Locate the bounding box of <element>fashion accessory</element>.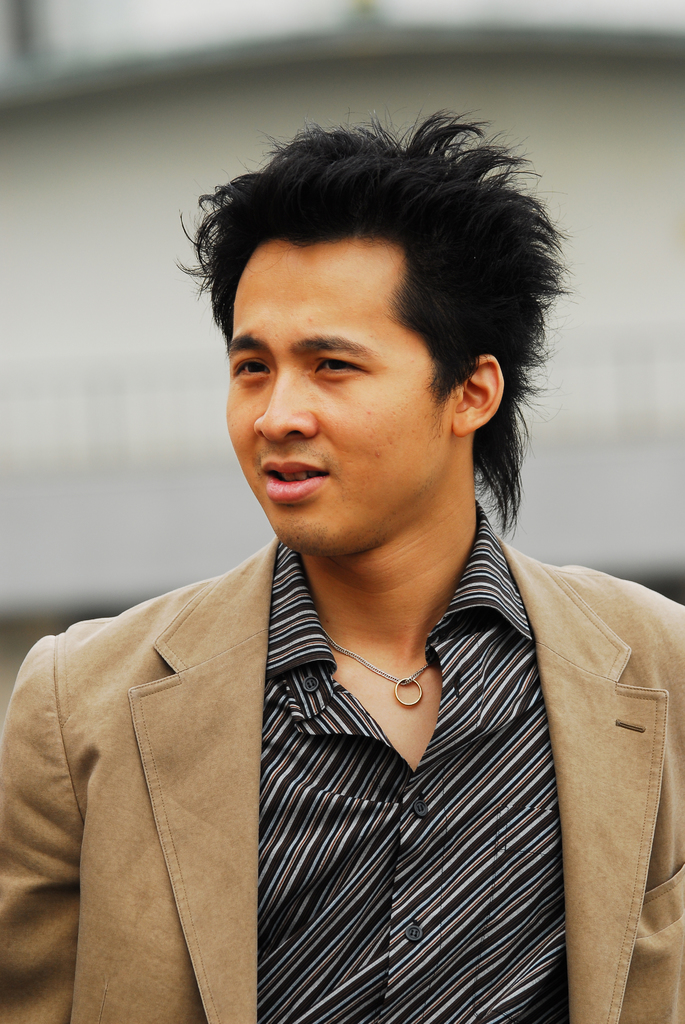
Bounding box: locate(319, 627, 425, 710).
